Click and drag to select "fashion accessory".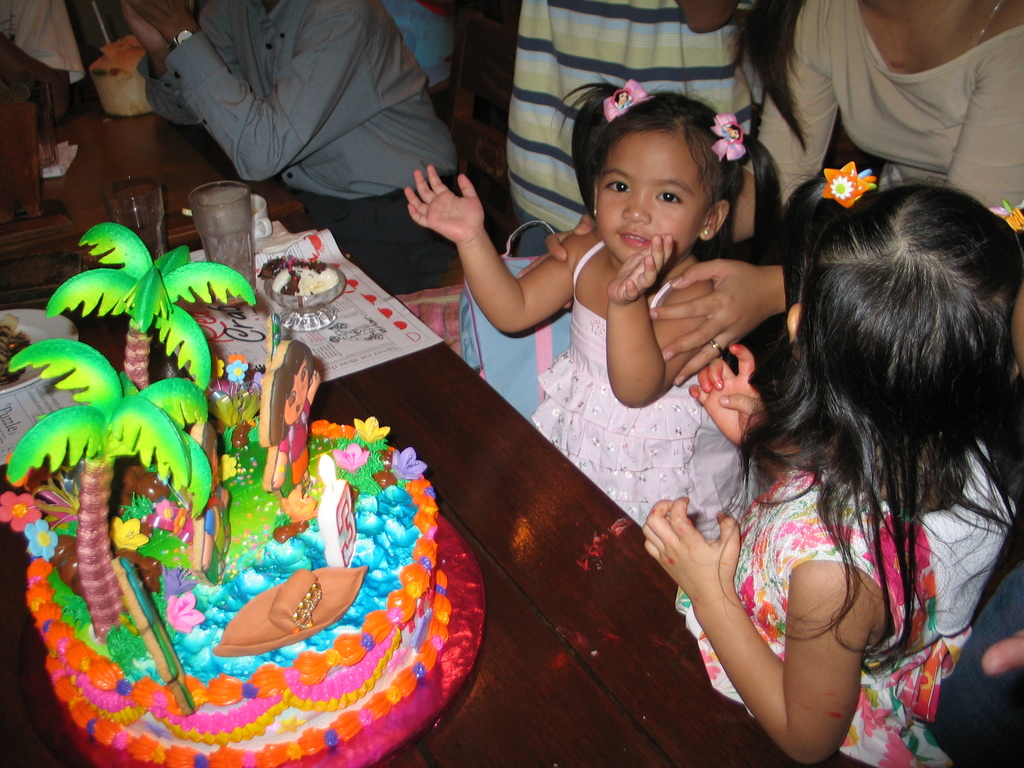
Selection: (left=989, top=200, right=1023, bottom=233).
